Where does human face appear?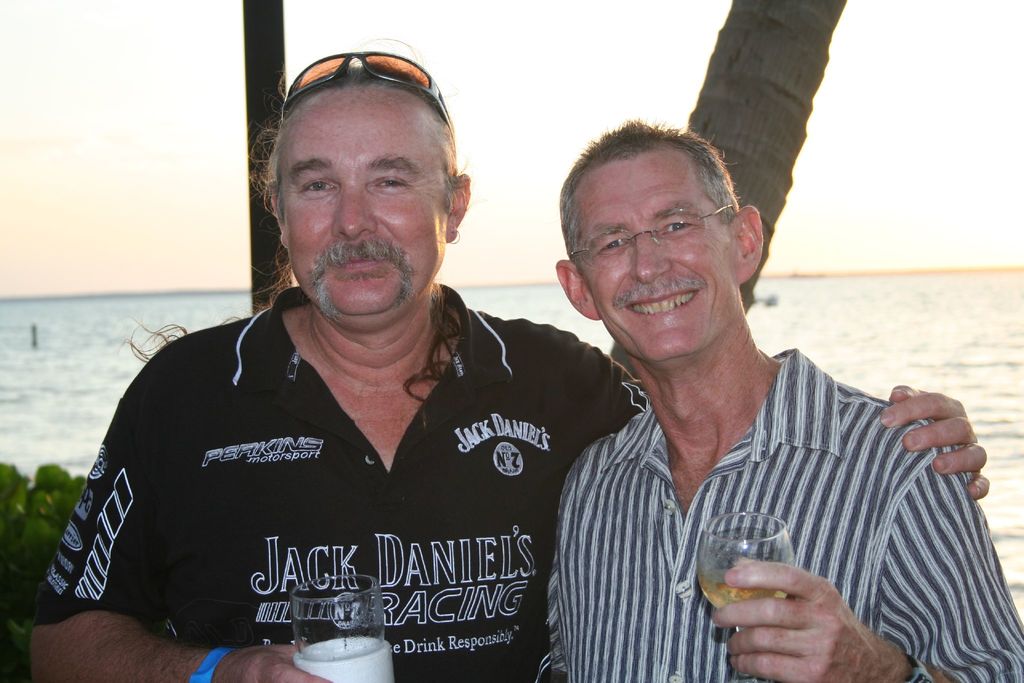
Appears at locate(279, 81, 450, 317).
